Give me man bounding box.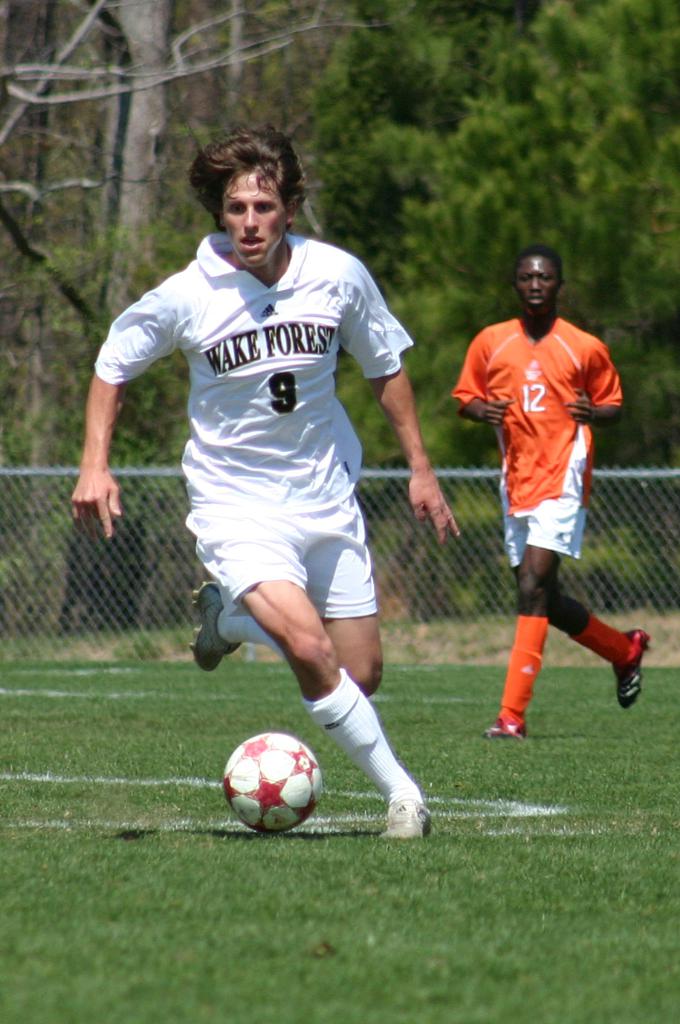
detection(69, 125, 462, 836).
